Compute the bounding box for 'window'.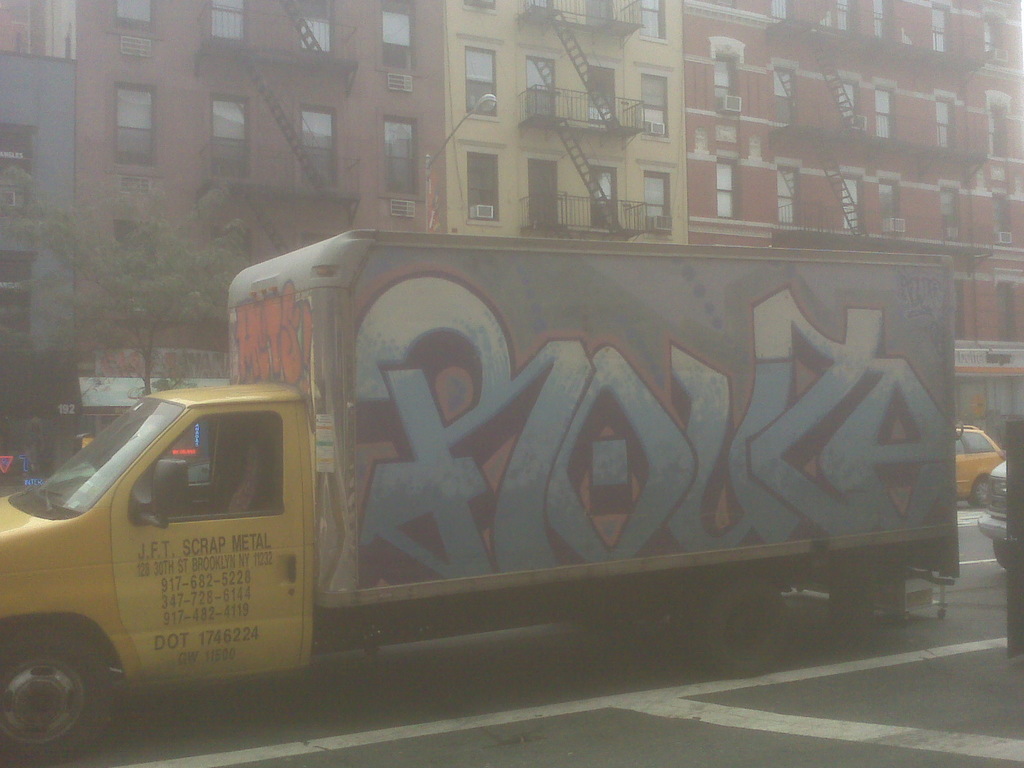
bbox=(778, 164, 793, 227).
